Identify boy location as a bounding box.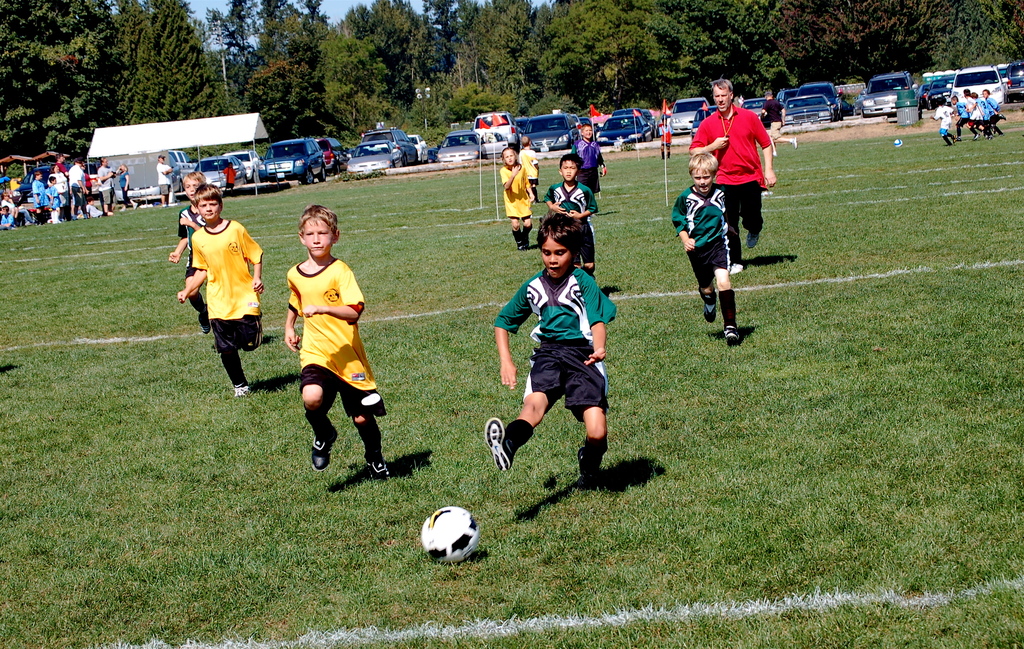
{"x1": 572, "y1": 125, "x2": 614, "y2": 197}.
